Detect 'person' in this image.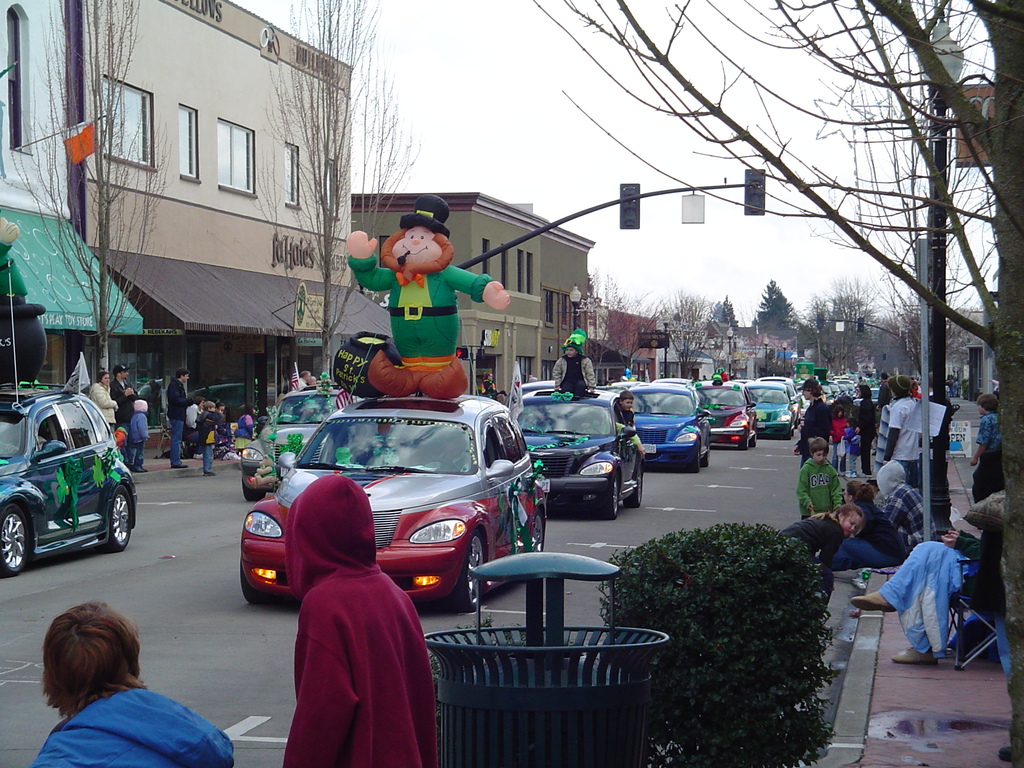
Detection: [165,366,185,465].
